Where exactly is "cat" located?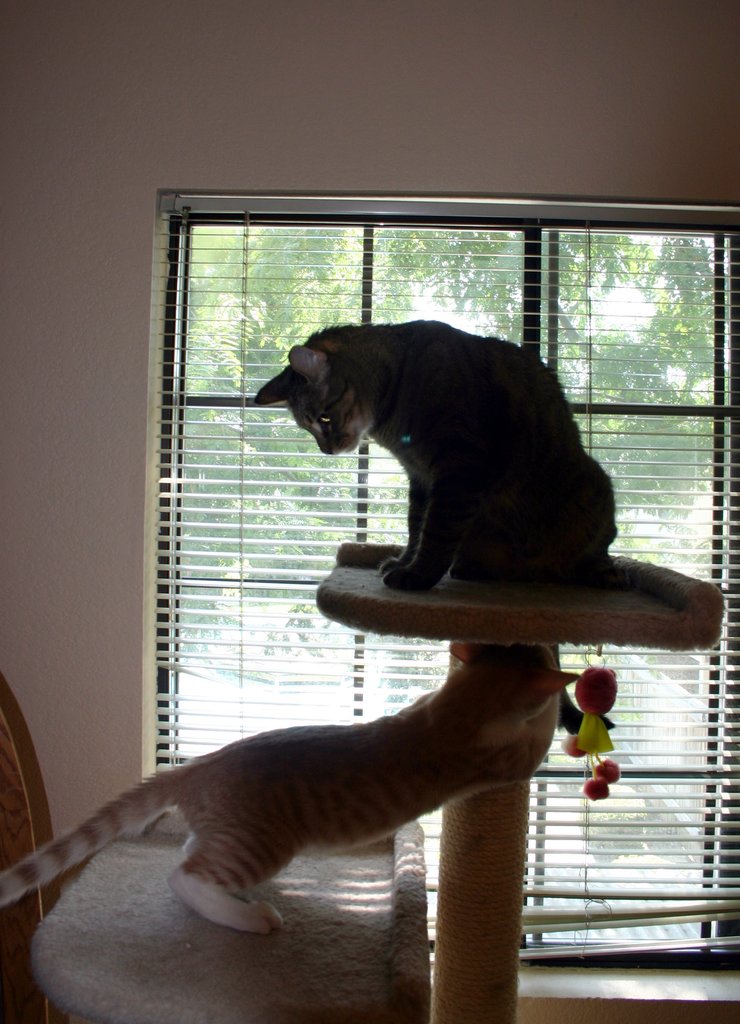
Its bounding box is l=0, t=644, r=575, b=933.
